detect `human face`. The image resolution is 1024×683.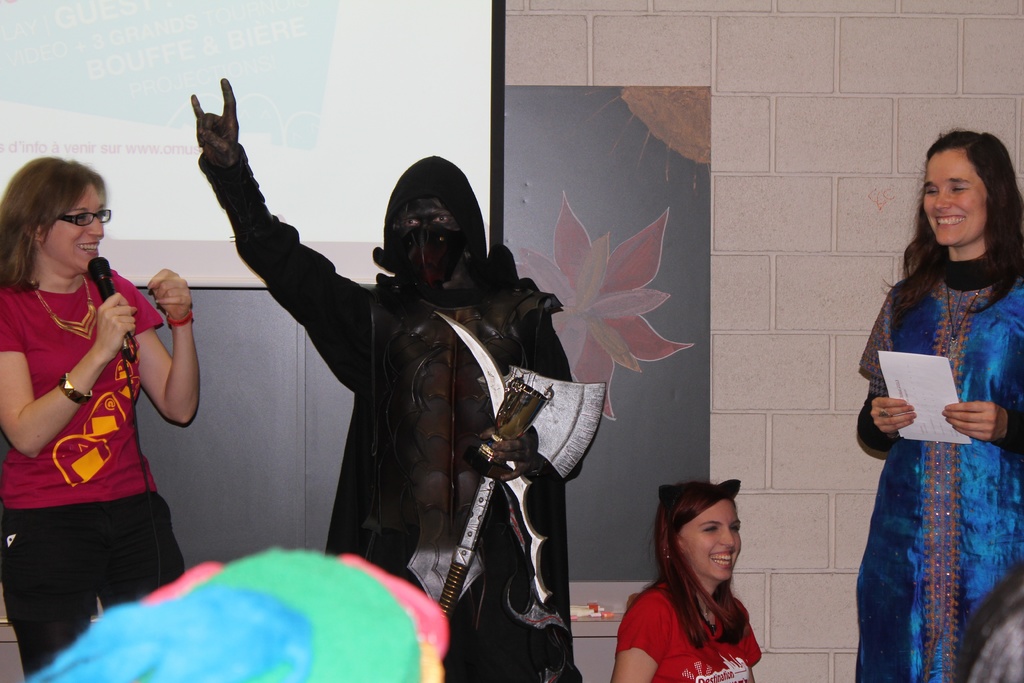
[918, 147, 990, 241].
